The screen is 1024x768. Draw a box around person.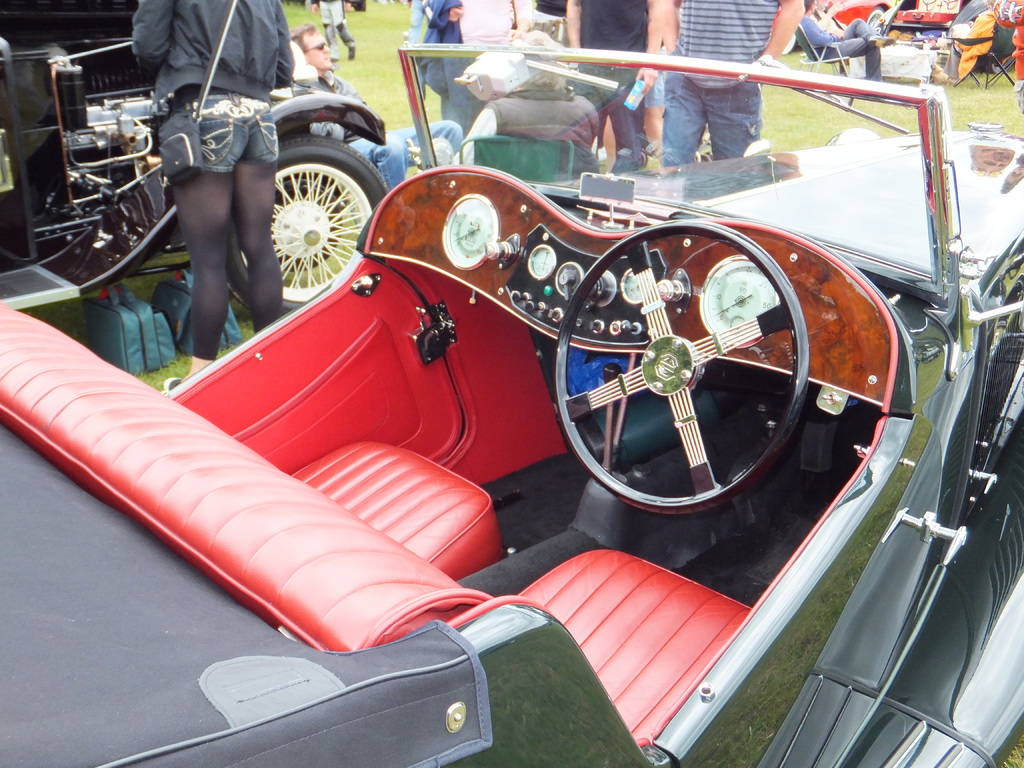
x1=287, y1=31, x2=467, y2=199.
